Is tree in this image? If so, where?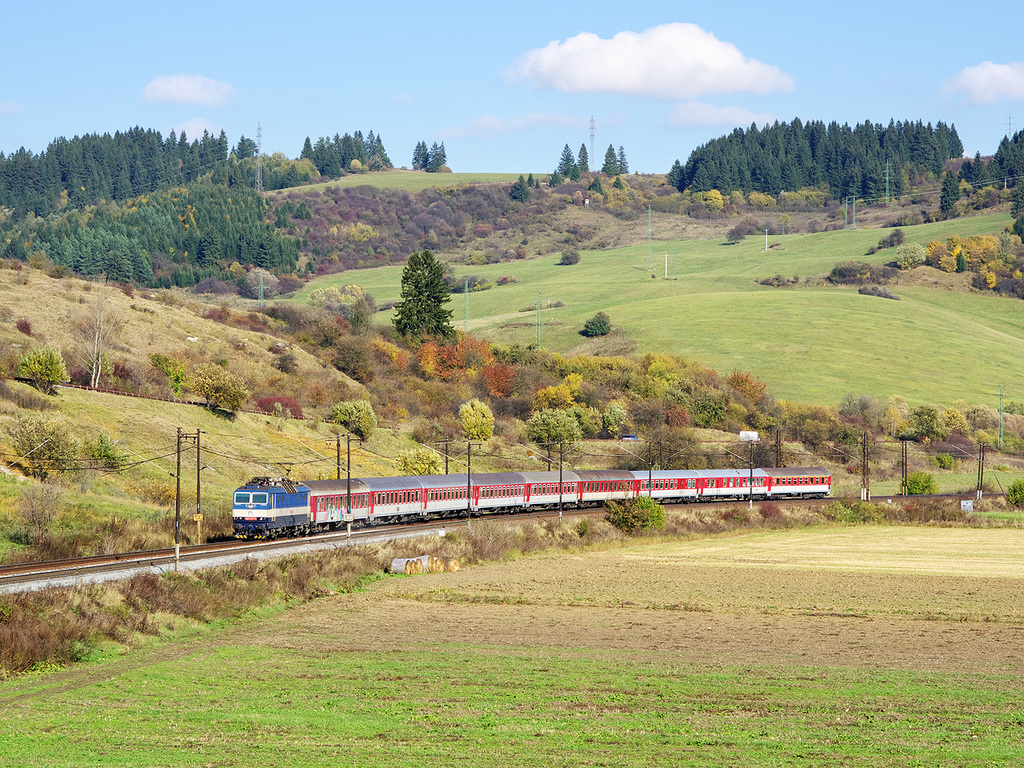
Yes, at (left=389, top=248, right=455, bottom=360).
